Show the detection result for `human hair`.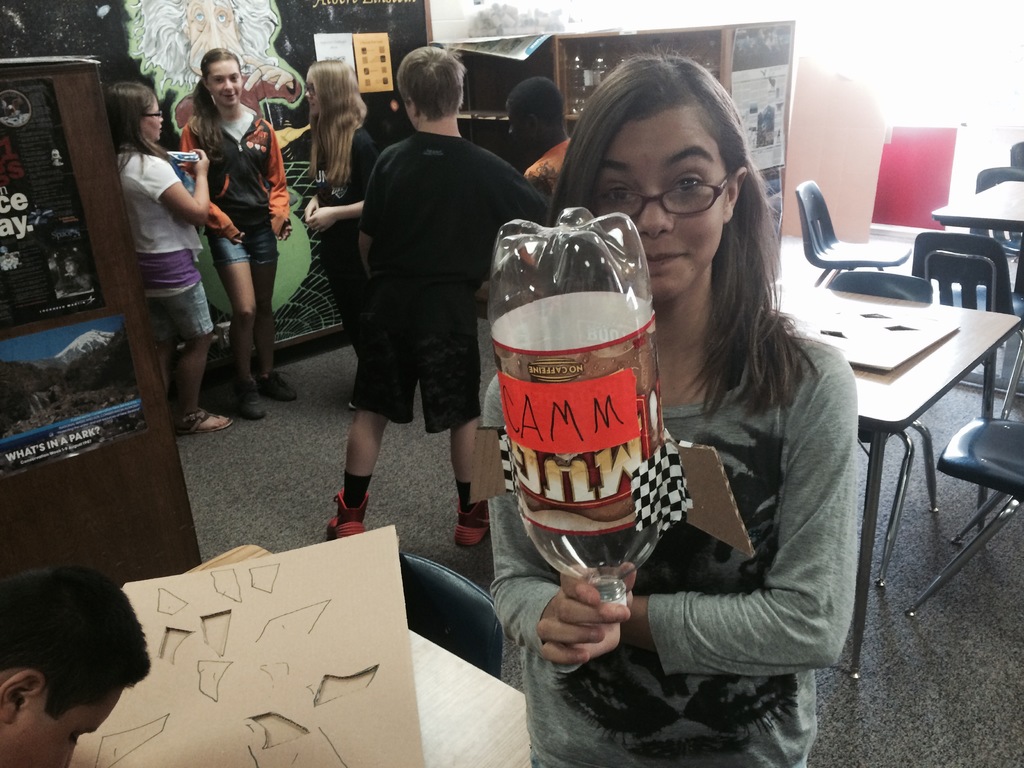
[191,44,243,155].
